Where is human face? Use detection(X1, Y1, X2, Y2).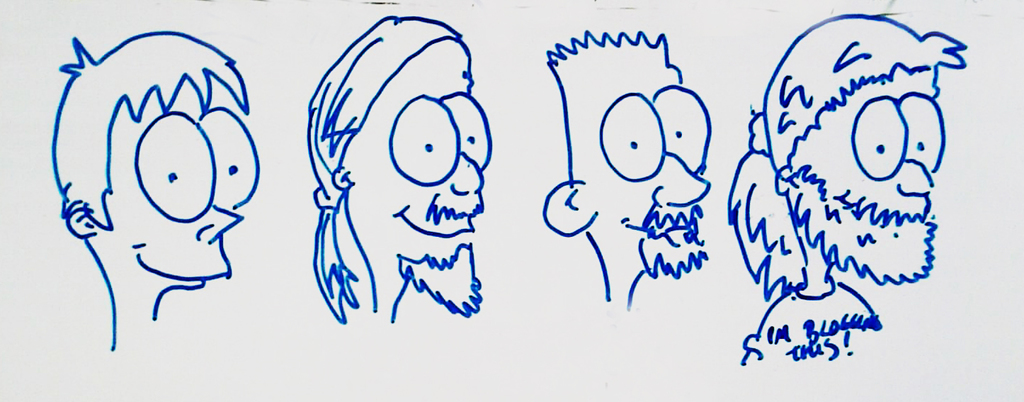
detection(342, 37, 493, 259).
